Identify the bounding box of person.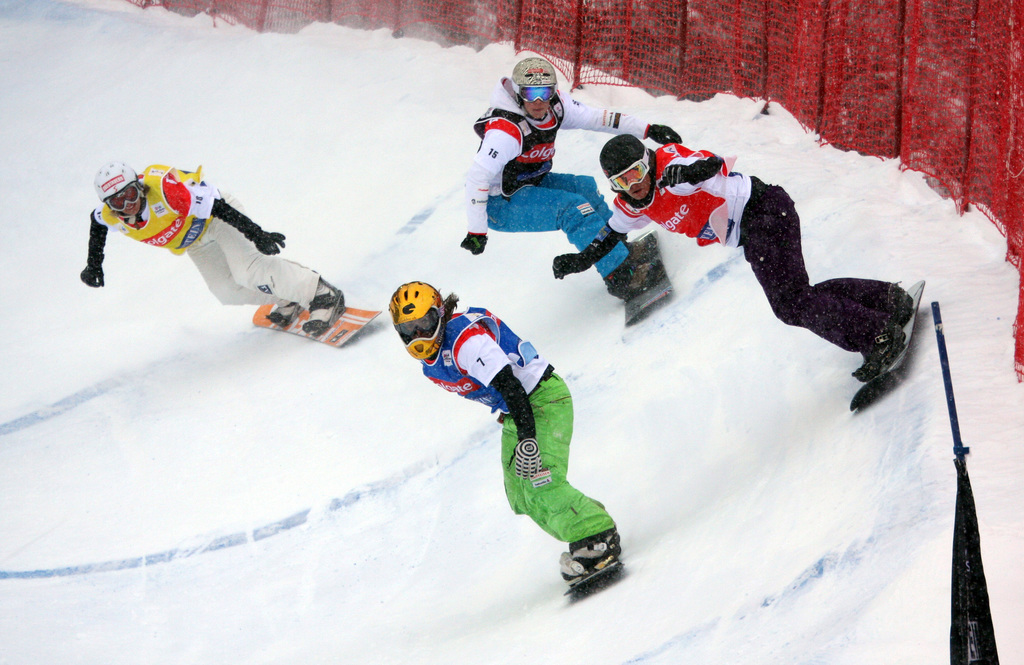
[x1=84, y1=161, x2=350, y2=333].
